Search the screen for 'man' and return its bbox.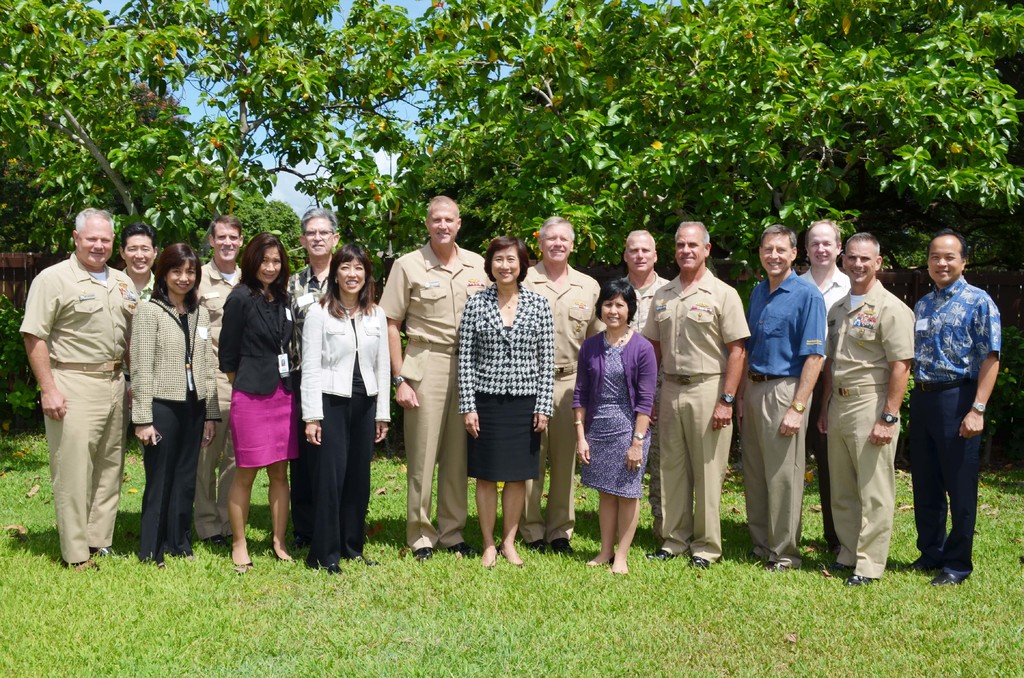
Found: 902:225:1002:588.
